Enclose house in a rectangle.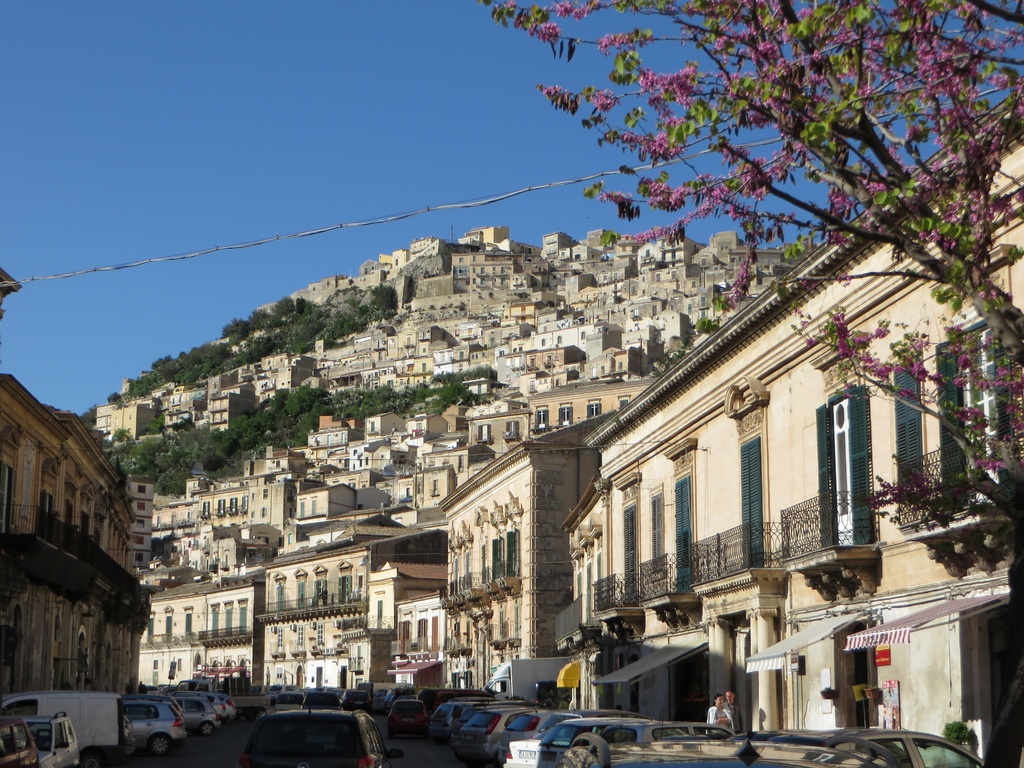
detection(476, 349, 495, 372).
